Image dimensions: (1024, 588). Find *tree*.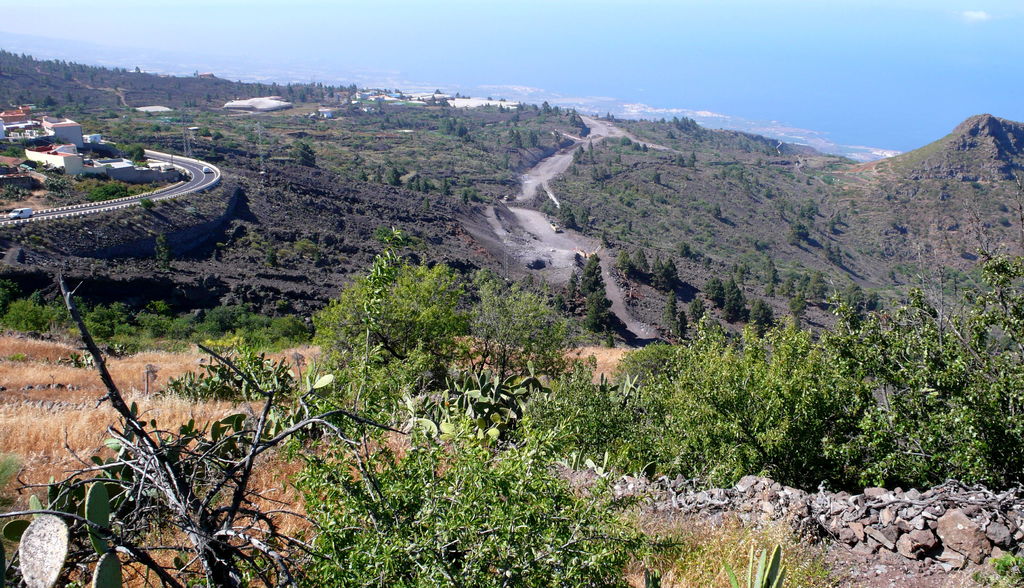
<bbox>698, 275, 720, 304</bbox>.
